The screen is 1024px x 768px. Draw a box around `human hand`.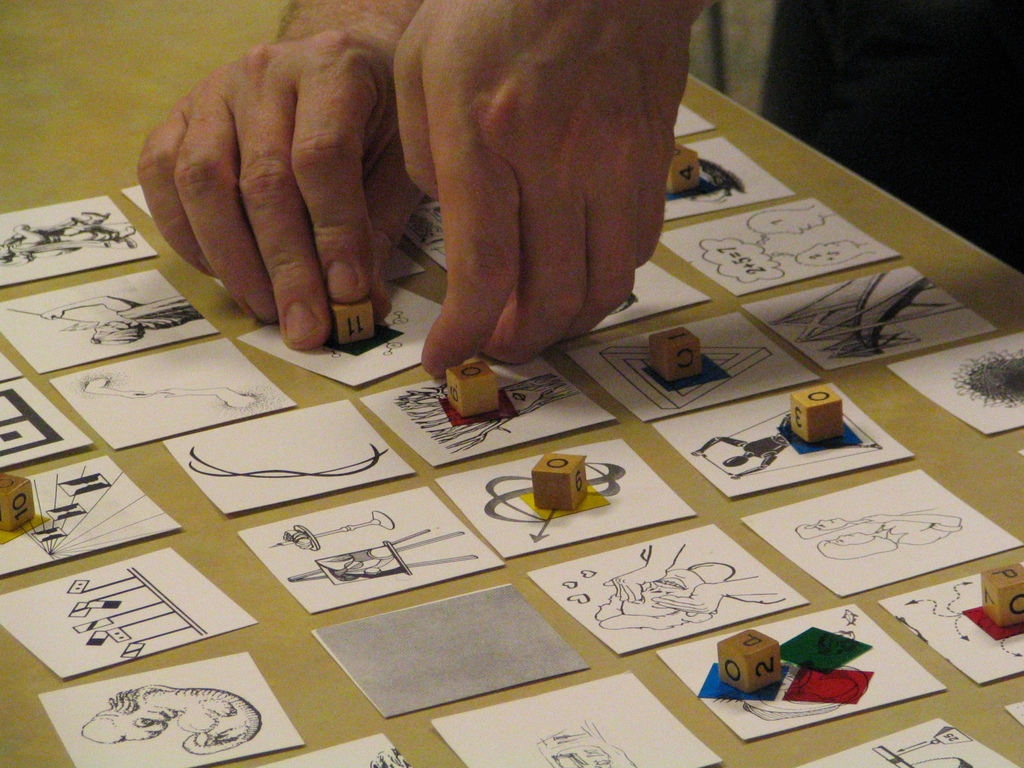
<box>133,15,443,372</box>.
